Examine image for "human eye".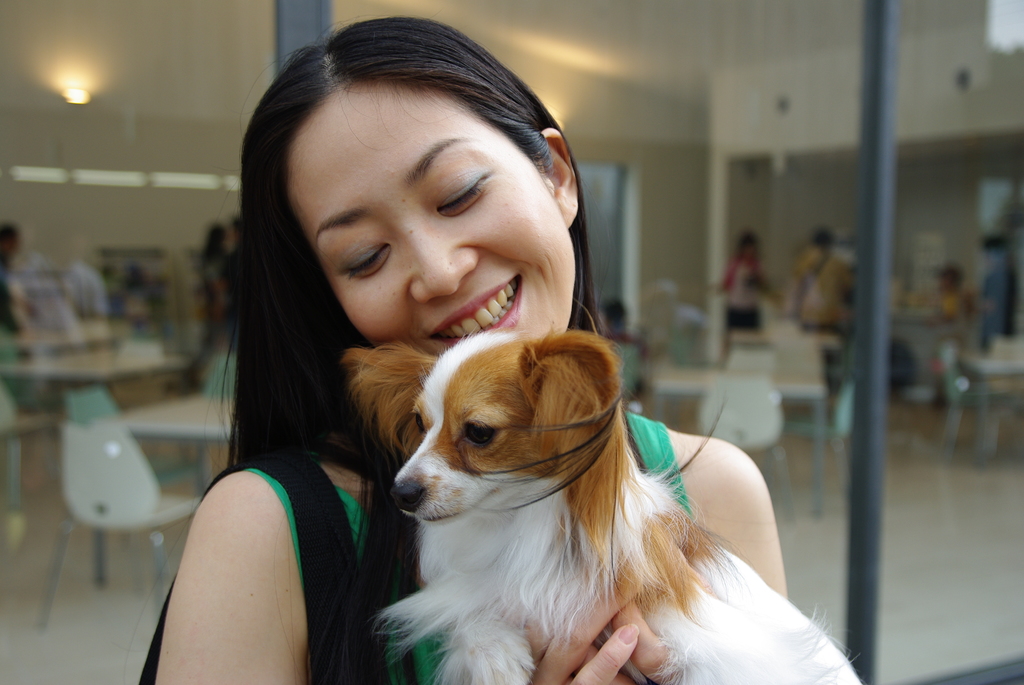
Examination result: pyautogui.locateOnScreen(339, 238, 392, 280).
